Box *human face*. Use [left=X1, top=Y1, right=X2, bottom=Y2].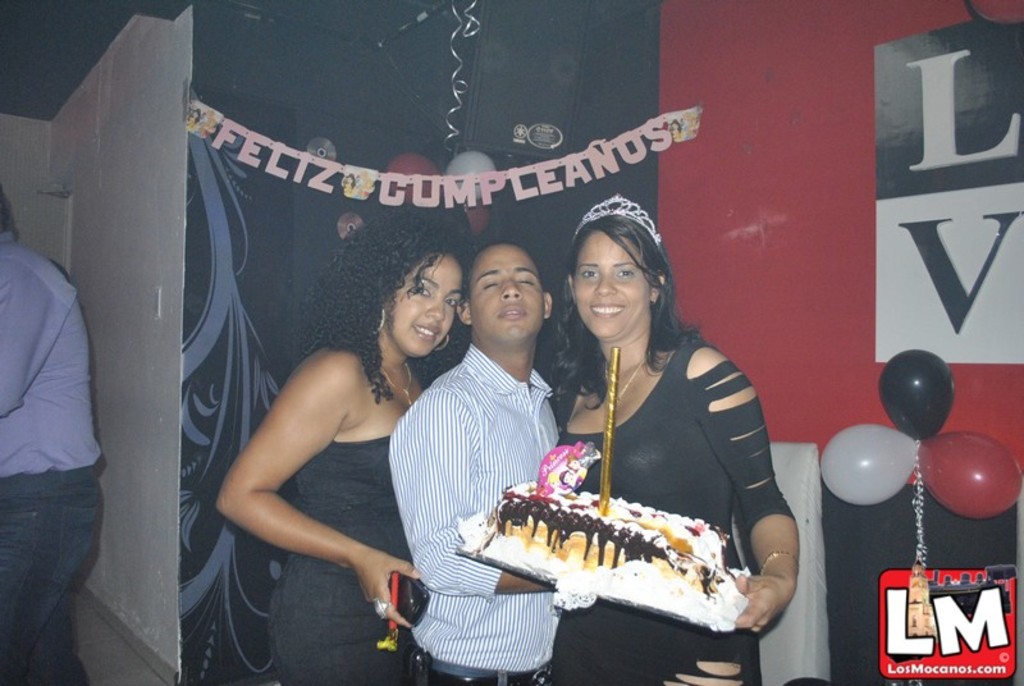
[left=389, top=250, right=461, bottom=356].
